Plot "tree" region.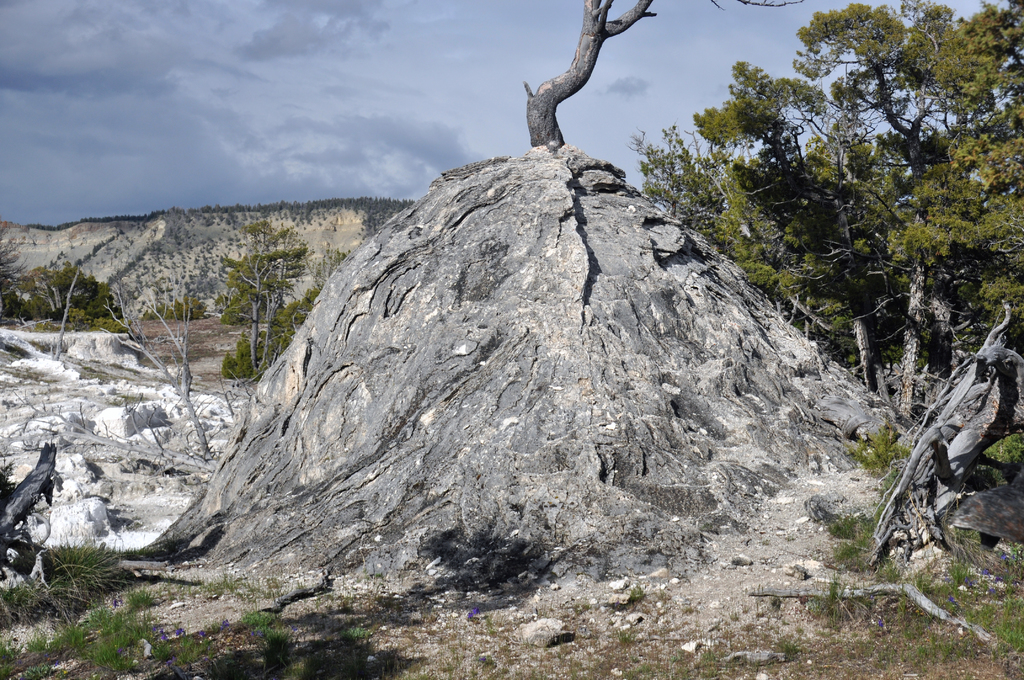
Plotted at [518, 0, 801, 147].
